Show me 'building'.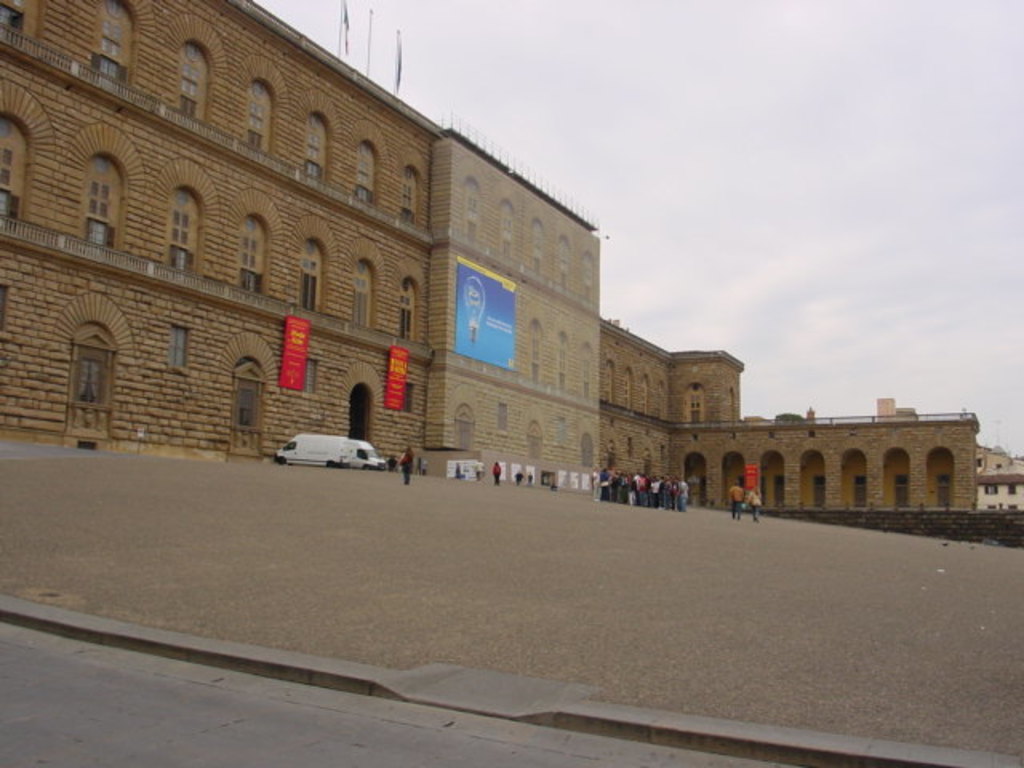
'building' is here: bbox=(0, 0, 974, 514).
